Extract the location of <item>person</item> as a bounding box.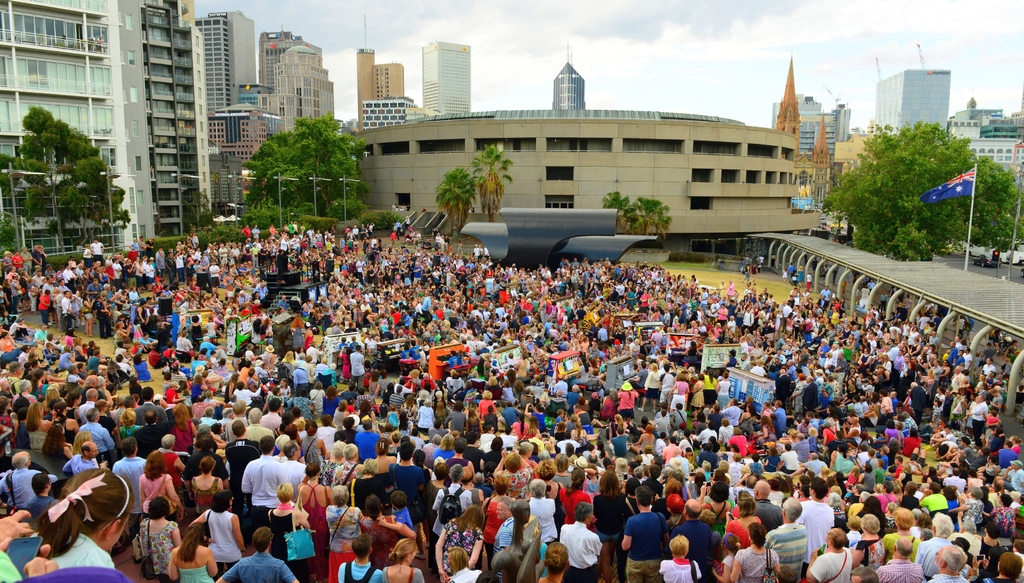
x1=984, y1=554, x2=1023, y2=582.
